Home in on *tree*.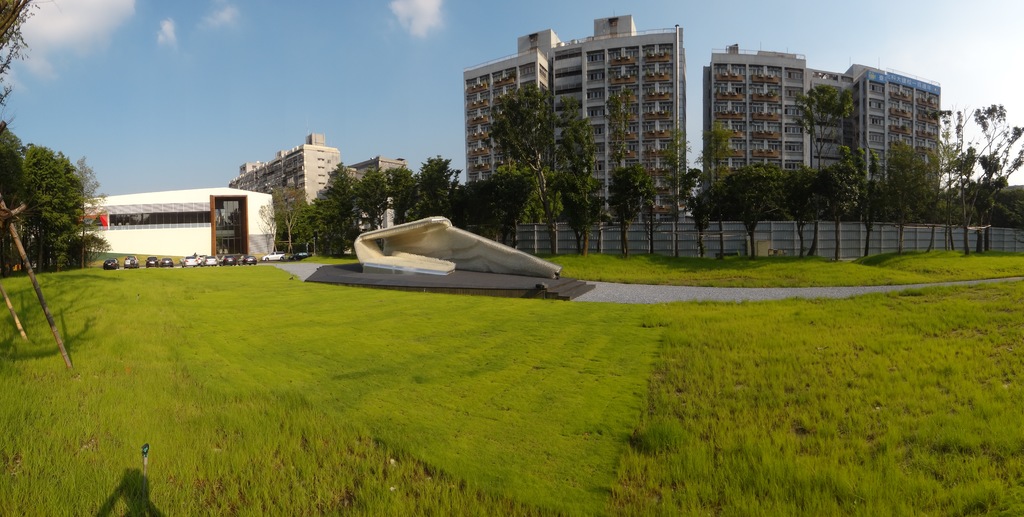
Homed in at bbox=(489, 165, 538, 247).
